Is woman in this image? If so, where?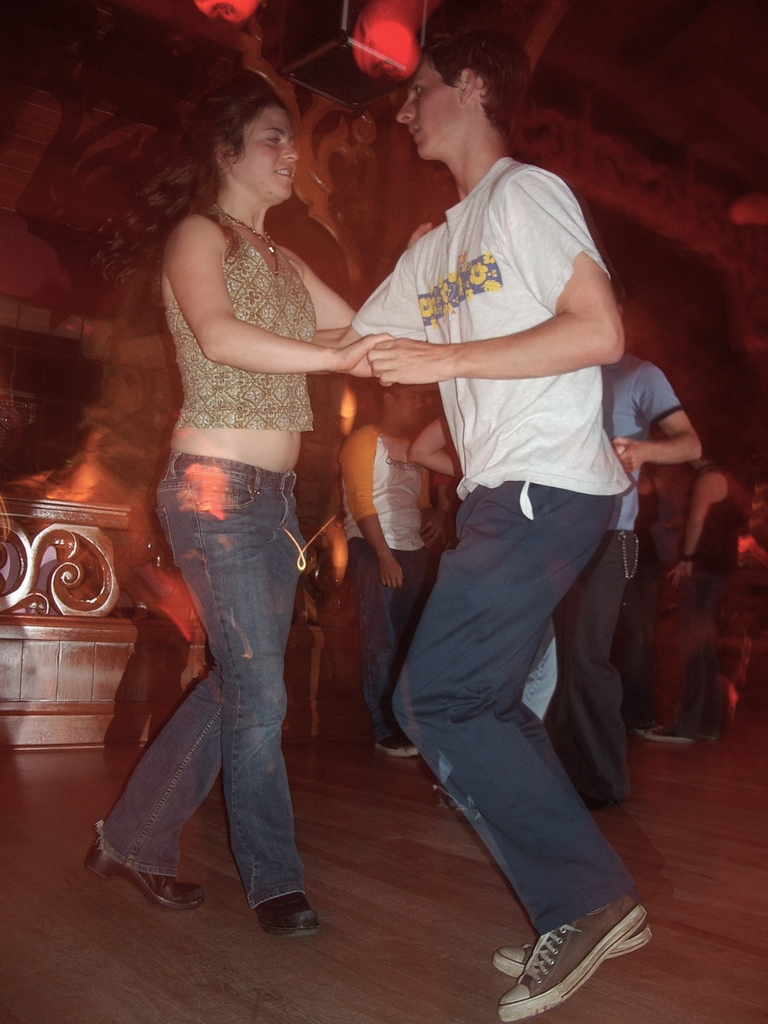
Yes, at l=103, t=0, r=375, b=938.
